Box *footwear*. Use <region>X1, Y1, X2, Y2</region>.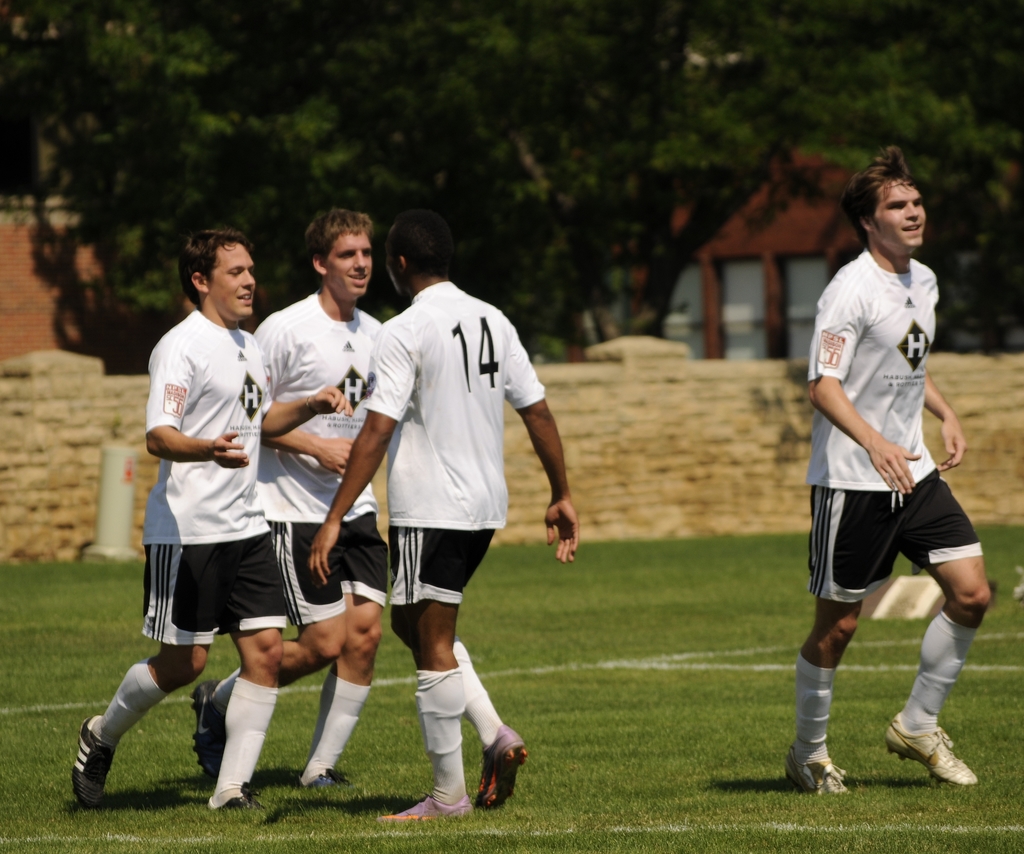
<region>900, 720, 980, 806</region>.
